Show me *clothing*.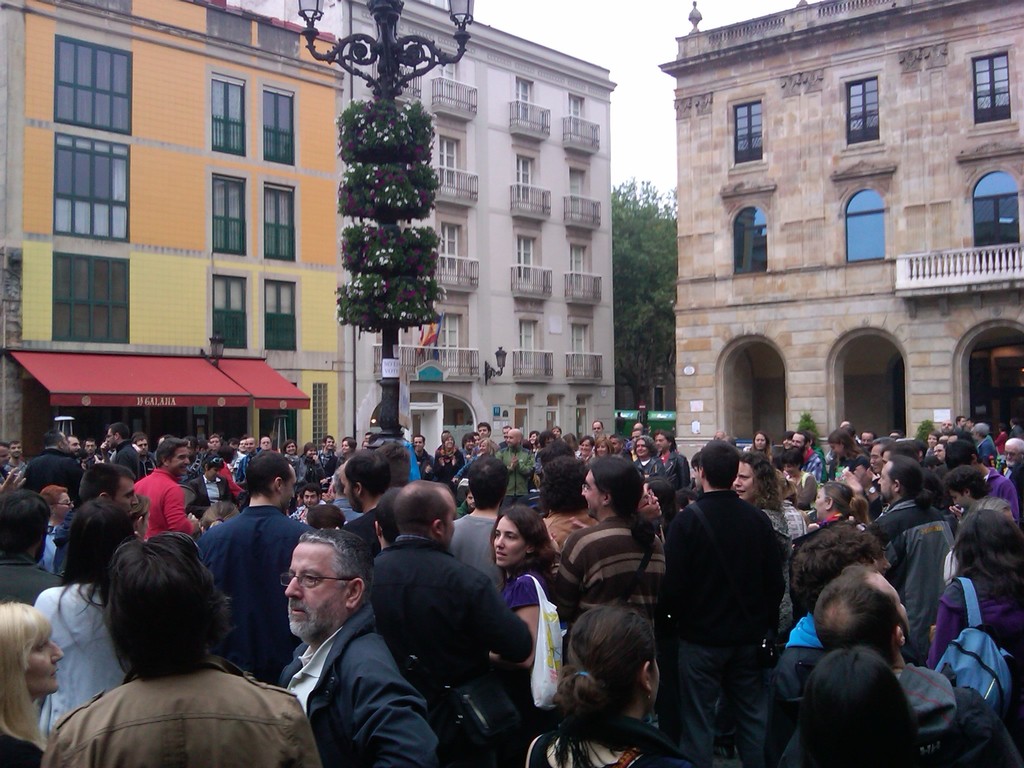
*clothing* is here: 38/660/319/767.
